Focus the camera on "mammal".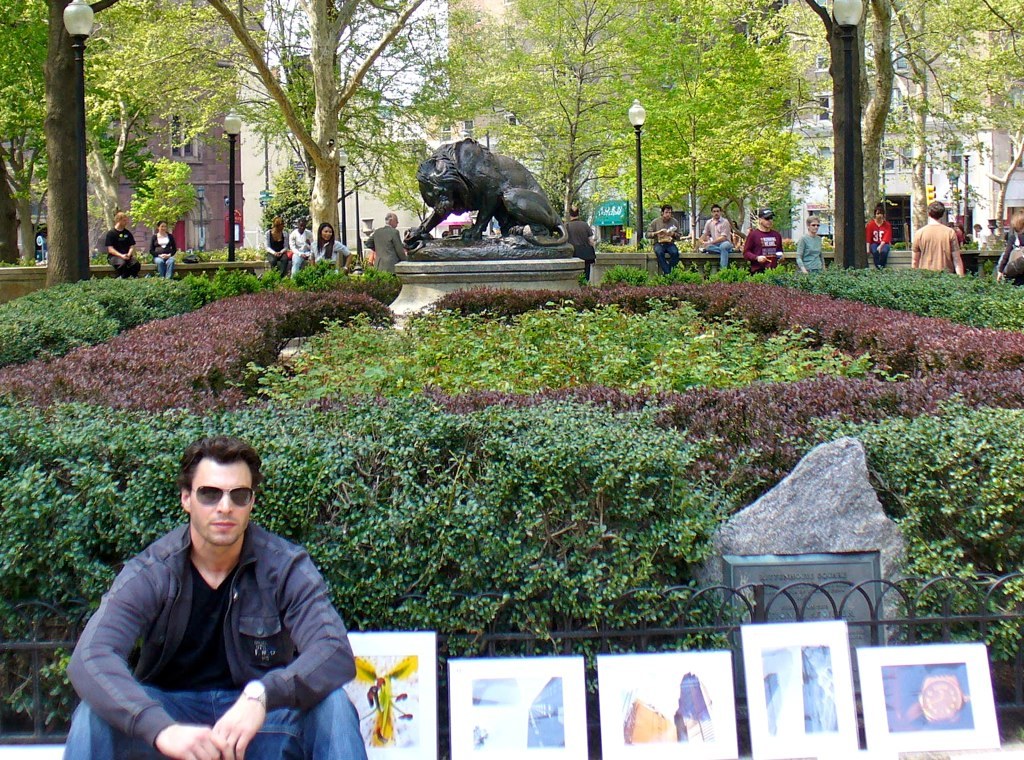
Focus region: Rect(972, 220, 994, 249).
